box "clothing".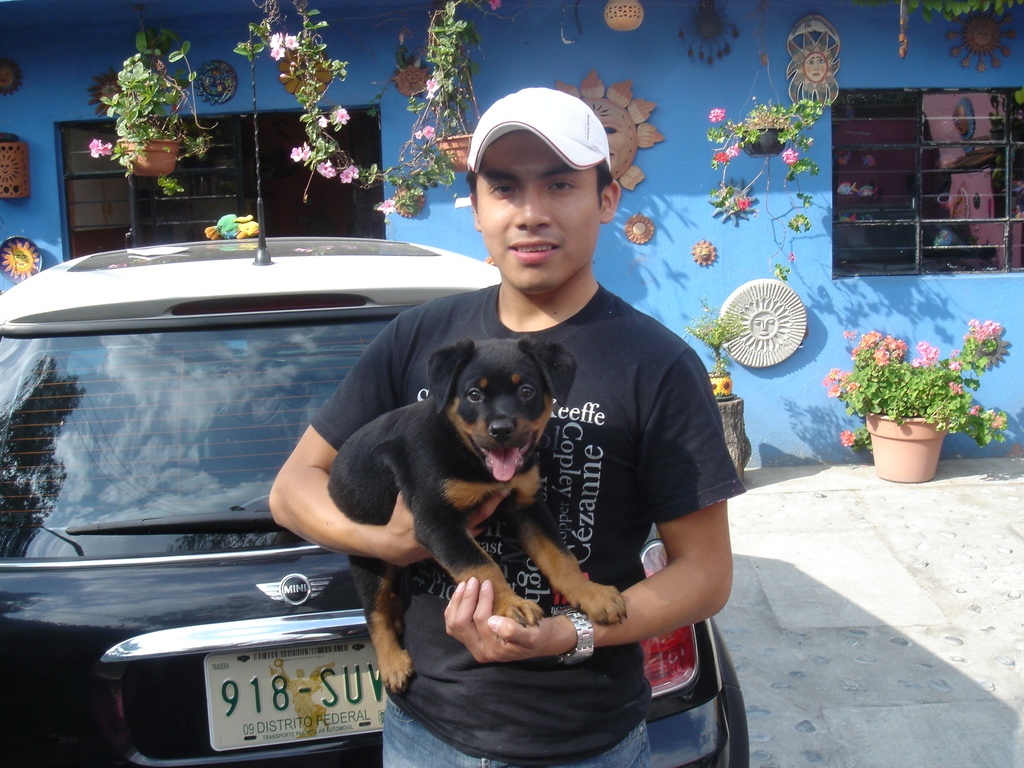
374, 245, 726, 732.
